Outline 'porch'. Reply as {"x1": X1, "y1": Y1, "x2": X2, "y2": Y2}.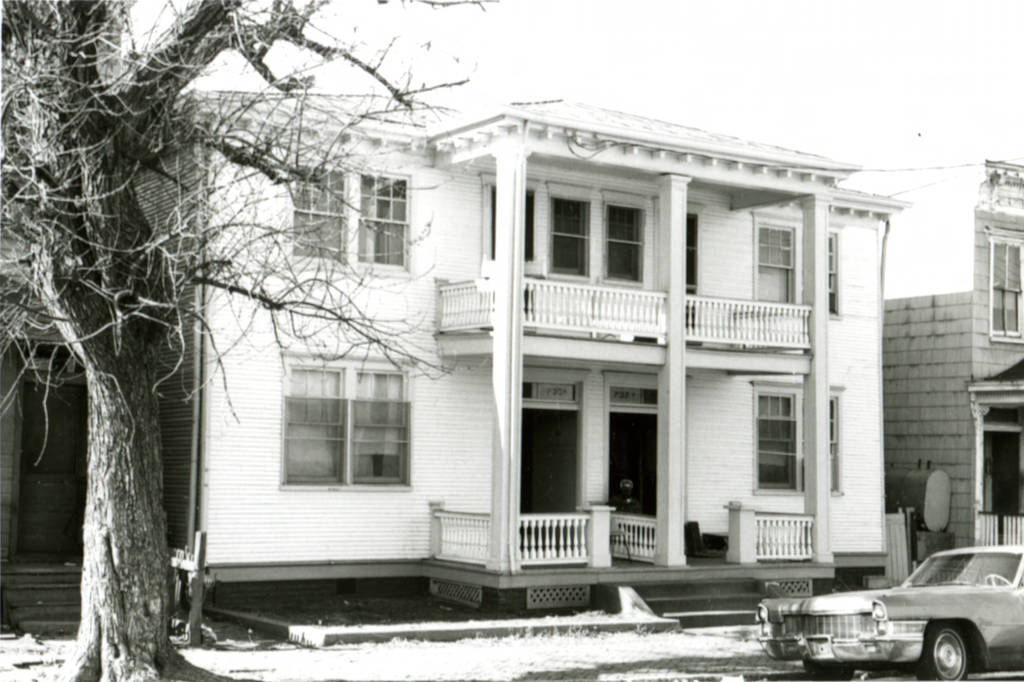
{"x1": 915, "y1": 462, "x2": 1023, "y2": 597}.
